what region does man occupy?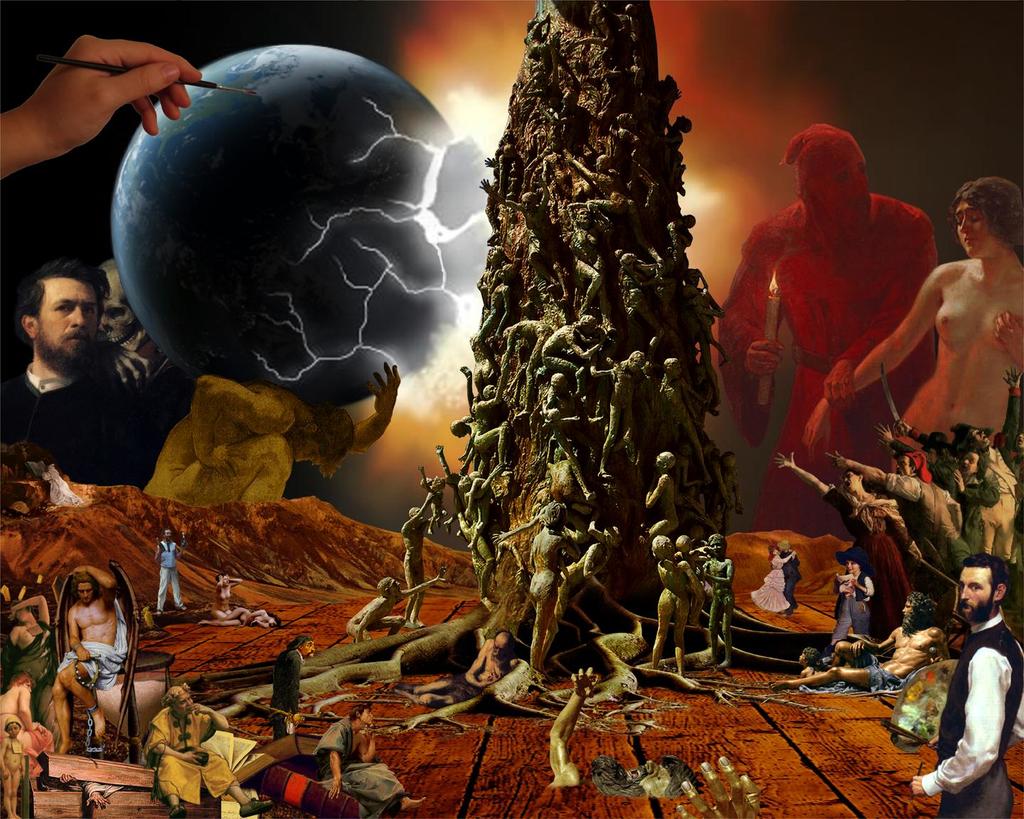
x1=139, y1=685, x2=262, y2=818.
